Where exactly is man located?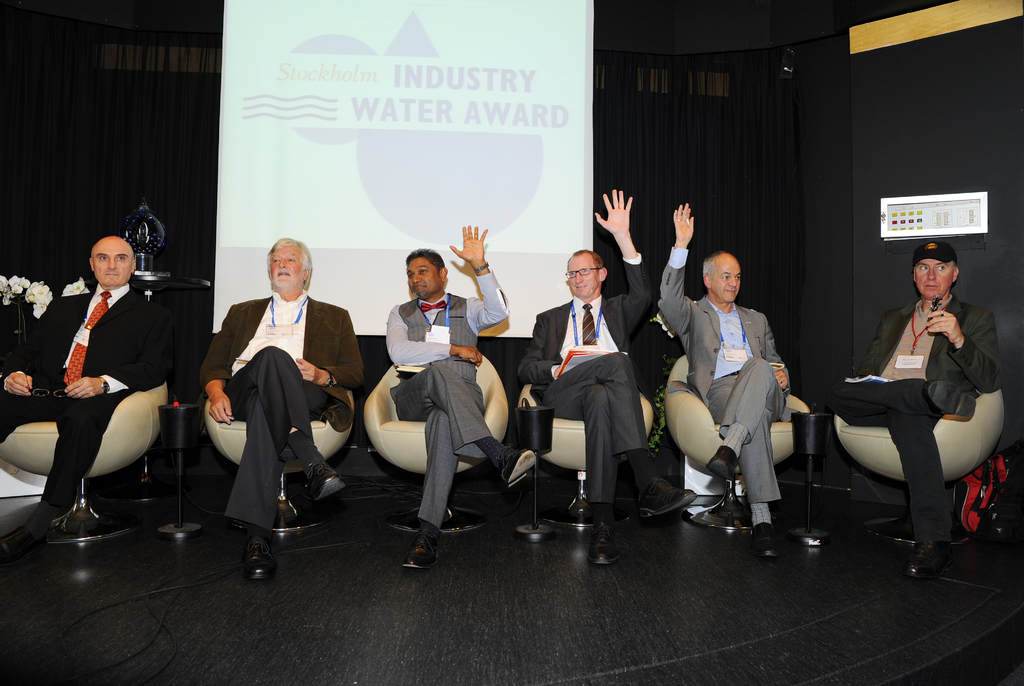
Its bounding box is bbox=[653, 195, 791, 557].
